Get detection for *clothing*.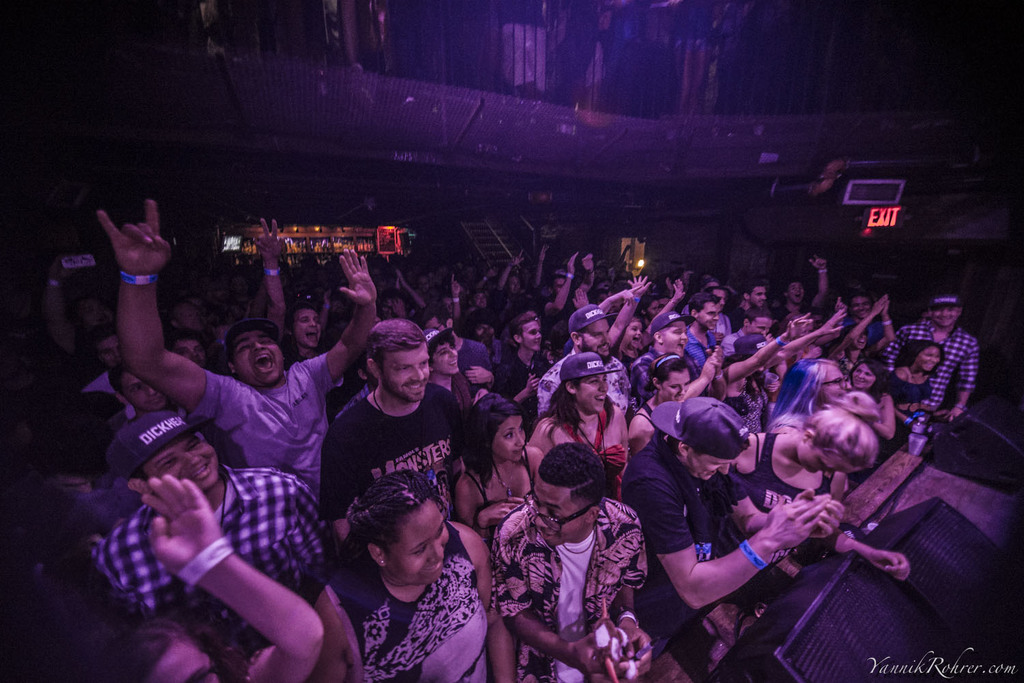
Detection: {"x1": 99, "y1": 472, "x2": 329, "y2": 682}.
